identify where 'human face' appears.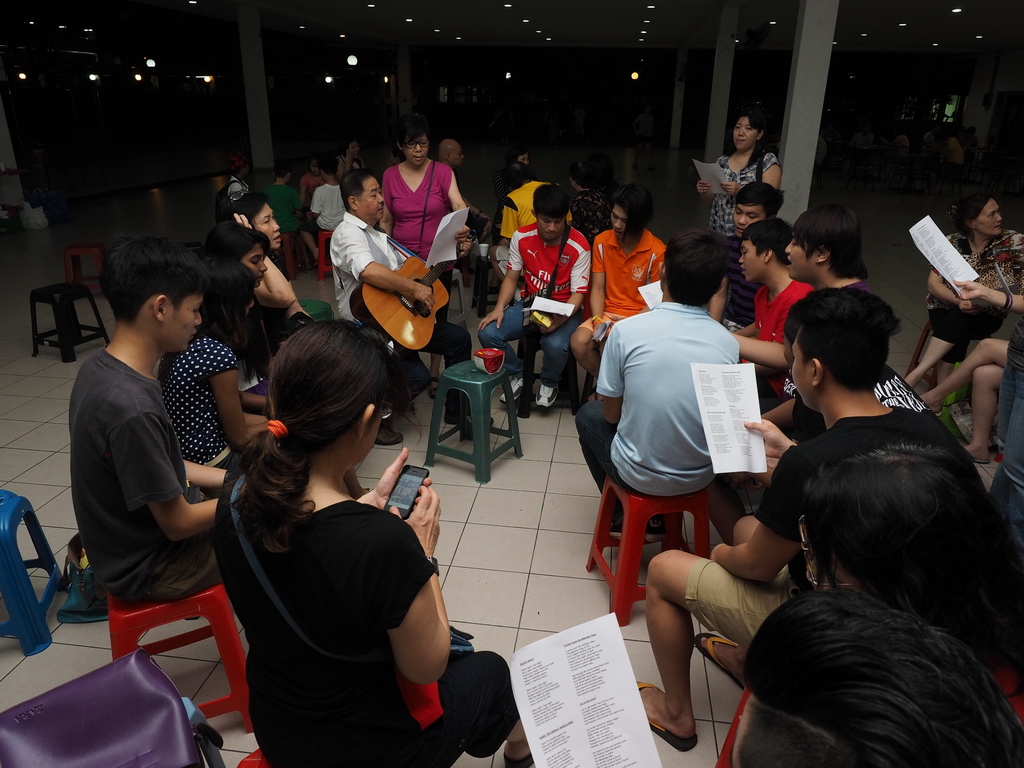
Appears at 792 343 815 409.
